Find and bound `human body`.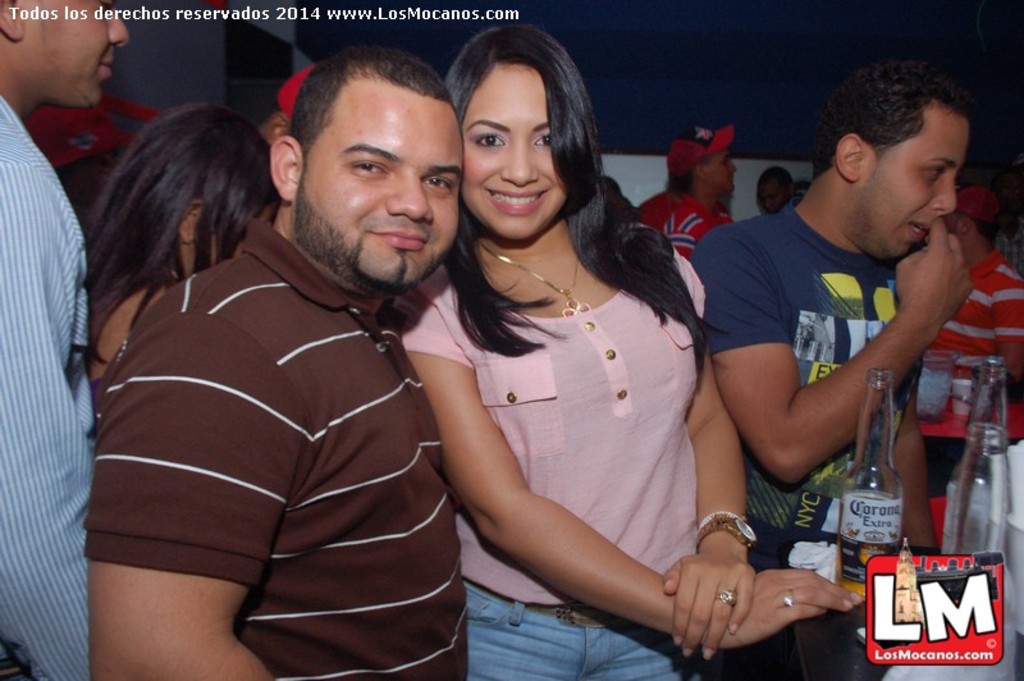
Bound: [0, 0, 91, 680].
